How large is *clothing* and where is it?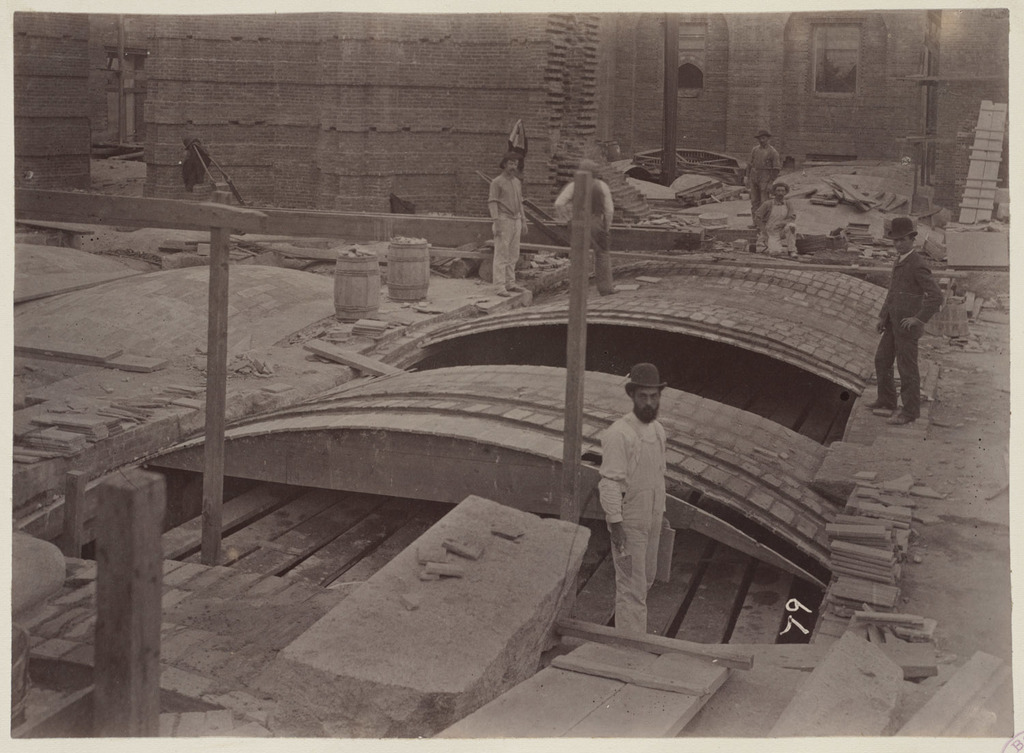
Bounding box: 745,143,777,210.
